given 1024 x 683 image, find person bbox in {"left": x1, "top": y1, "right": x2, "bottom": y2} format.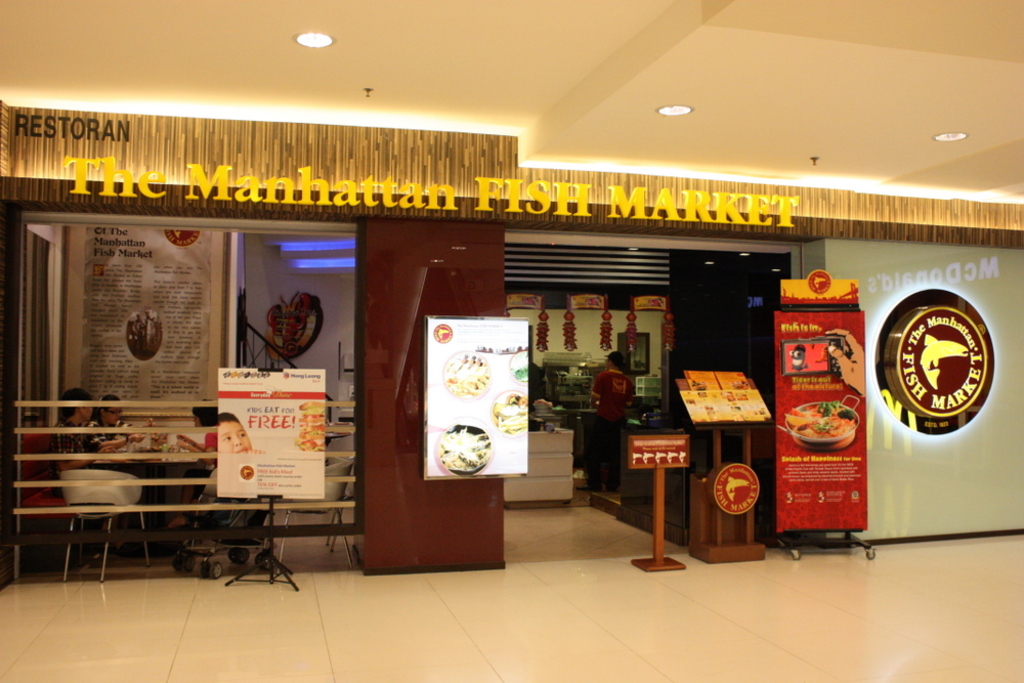
{"left": 589, "top": 350, "right": 642, "bottom": 504}.
